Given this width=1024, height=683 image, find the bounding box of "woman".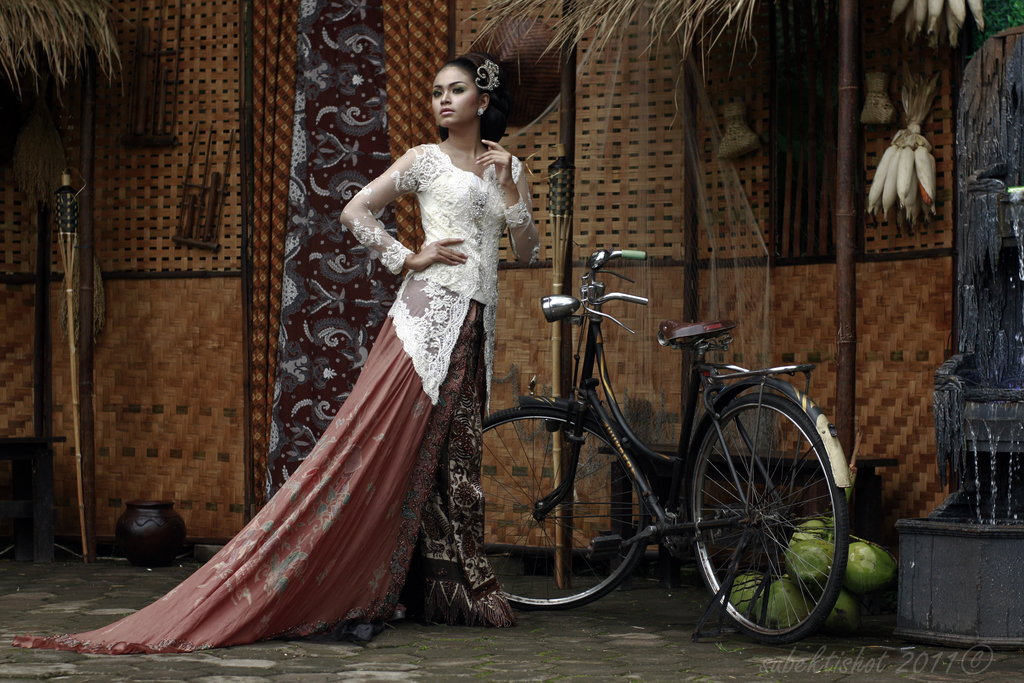
bbox=[229, 58, 543, 669].
